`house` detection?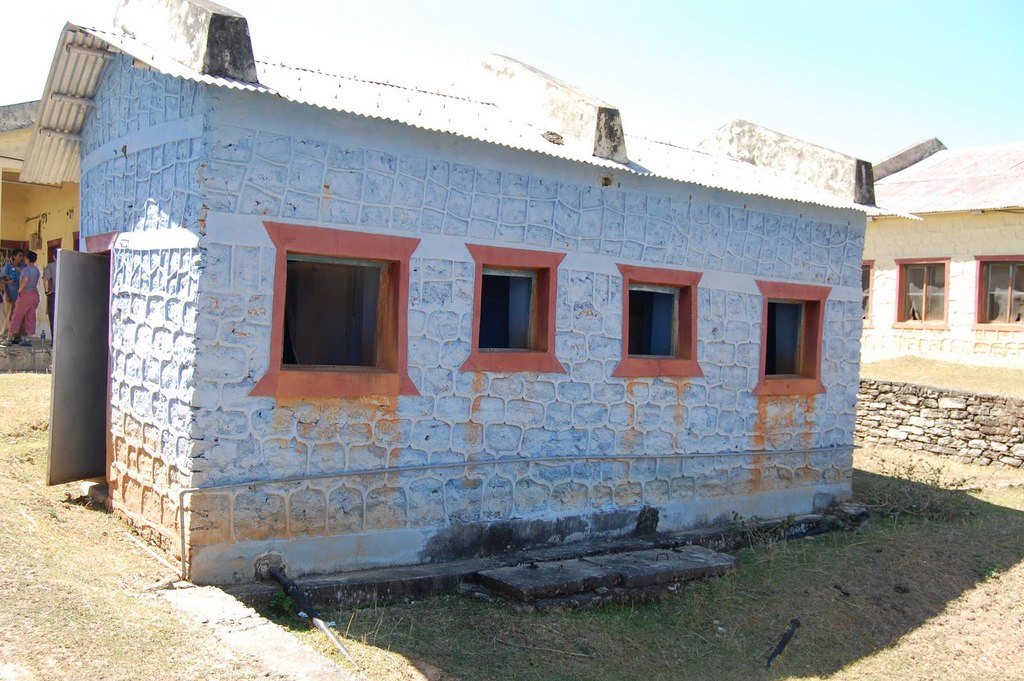
(x1=15, y1=0, x2=916, y2=586)
